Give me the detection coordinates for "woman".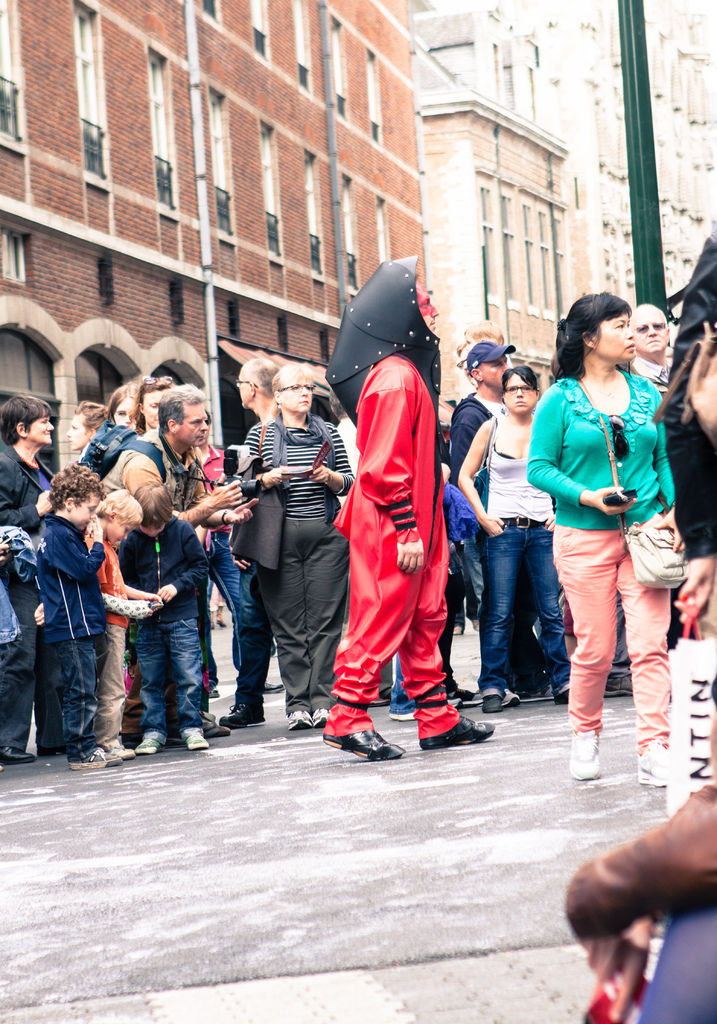
528, 291, 671, 777.
